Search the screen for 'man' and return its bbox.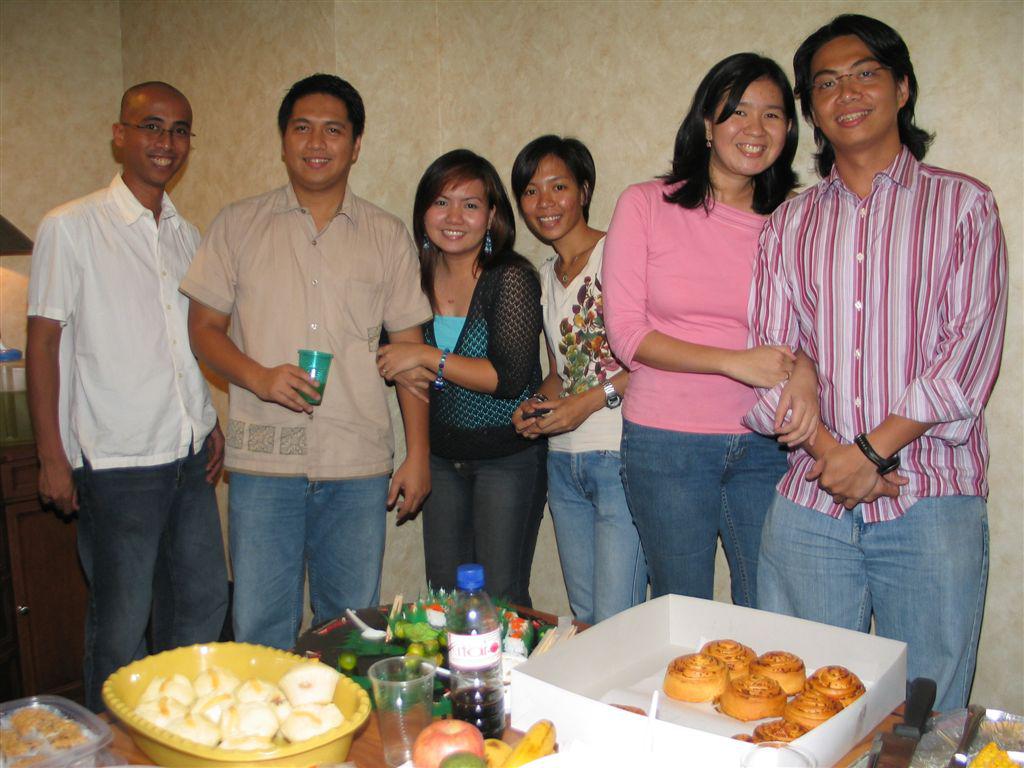
Found: region(746, 12, 1010, 717).
